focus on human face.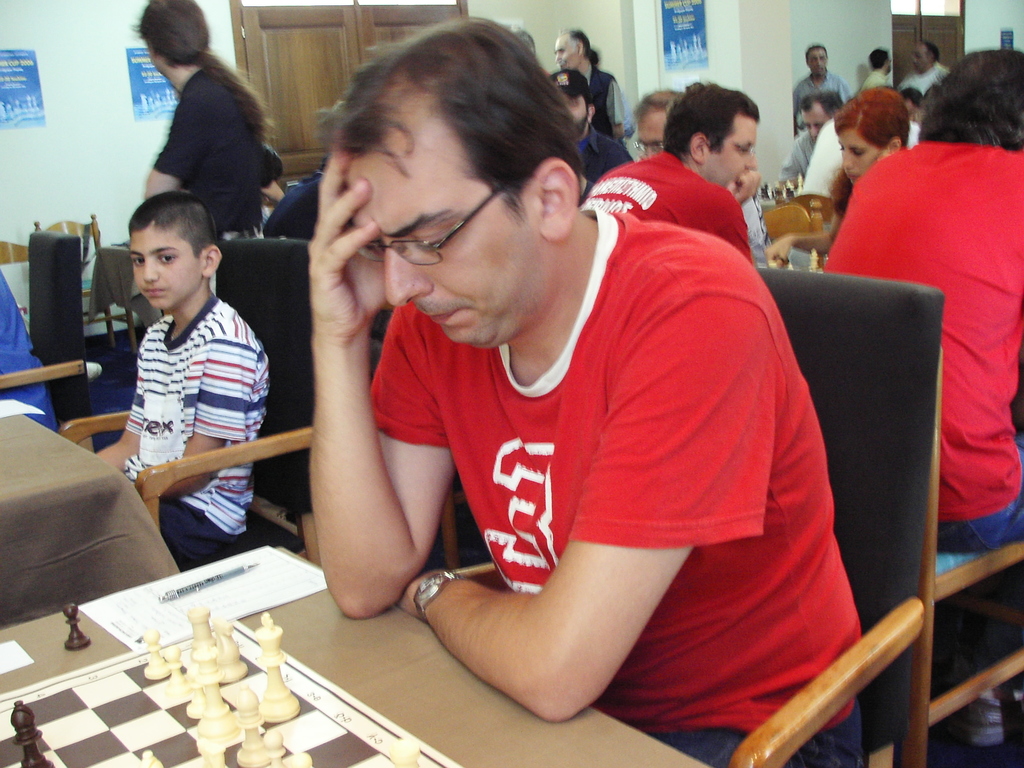
Focused at {"left": 129, "top": 225, "right": 202, "bottom": 308}.
